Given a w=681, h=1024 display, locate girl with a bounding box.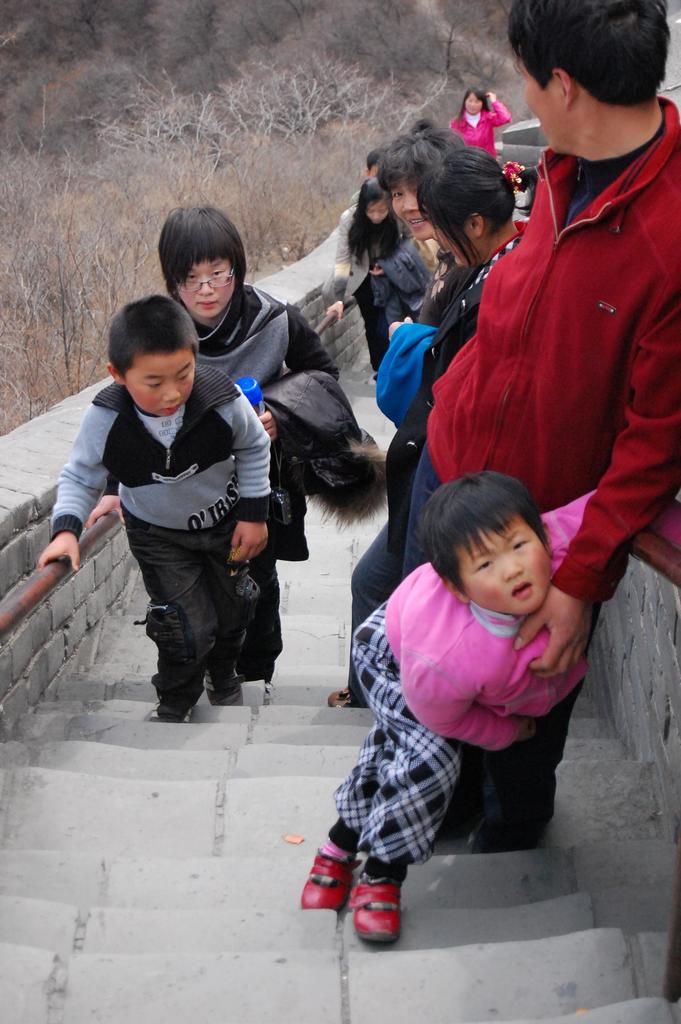
Located: box=[318, 177, 411, 389].
